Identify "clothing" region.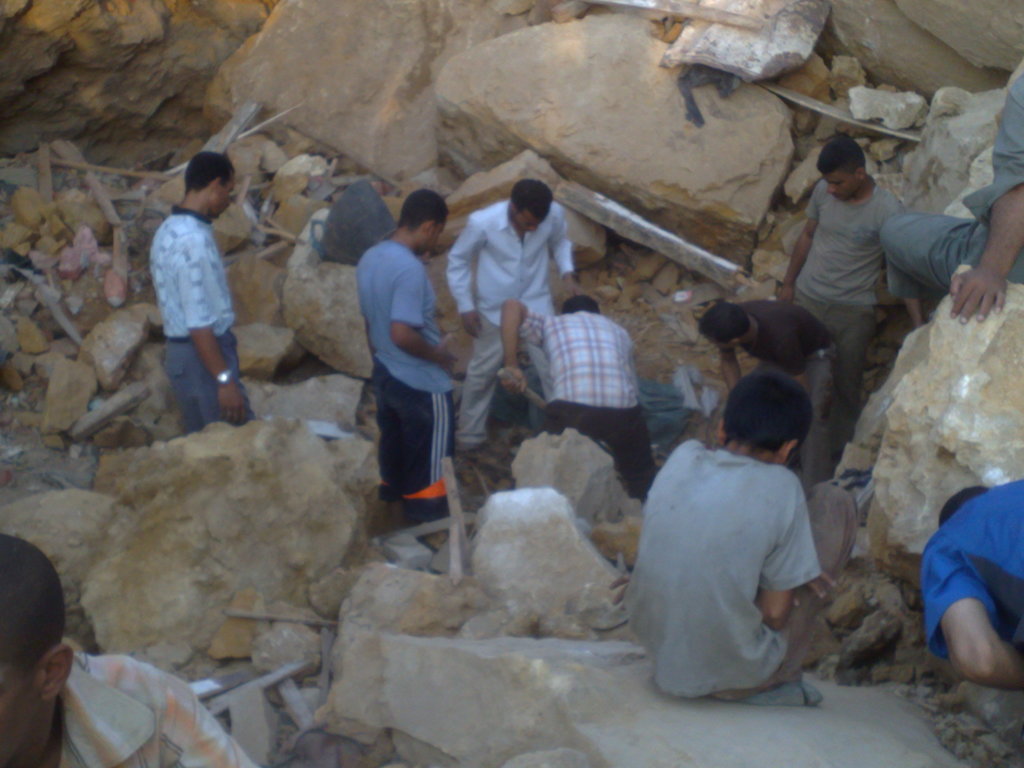
Region: (451,197,573,436).
